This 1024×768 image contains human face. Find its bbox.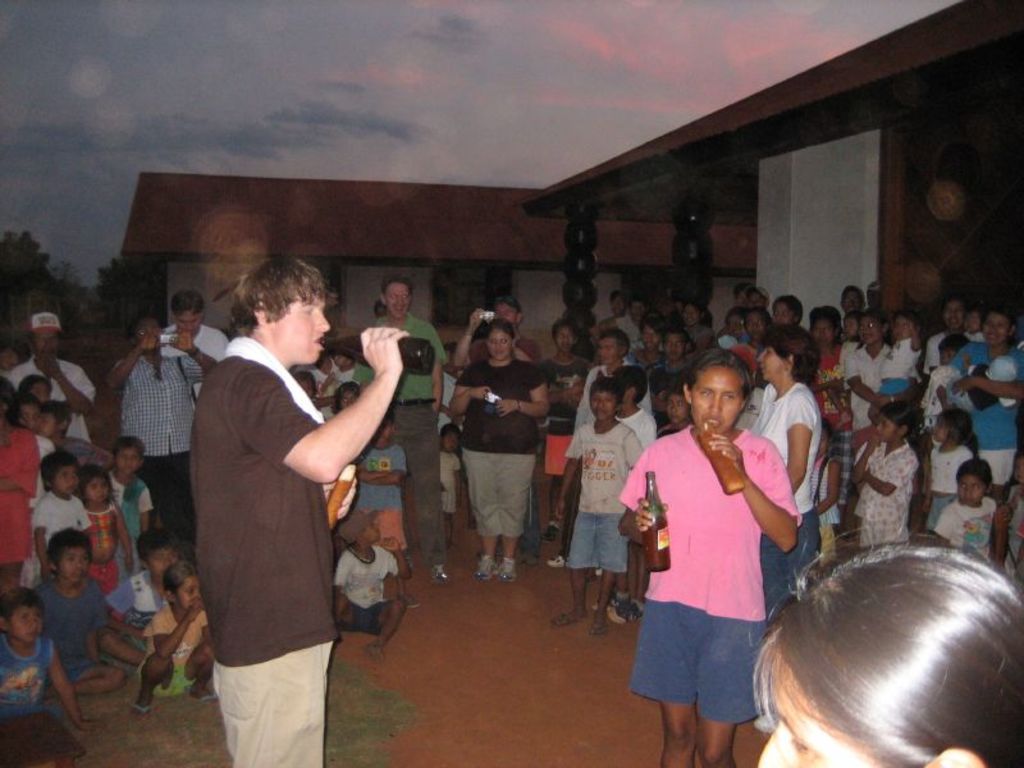
64:466:78:486.
